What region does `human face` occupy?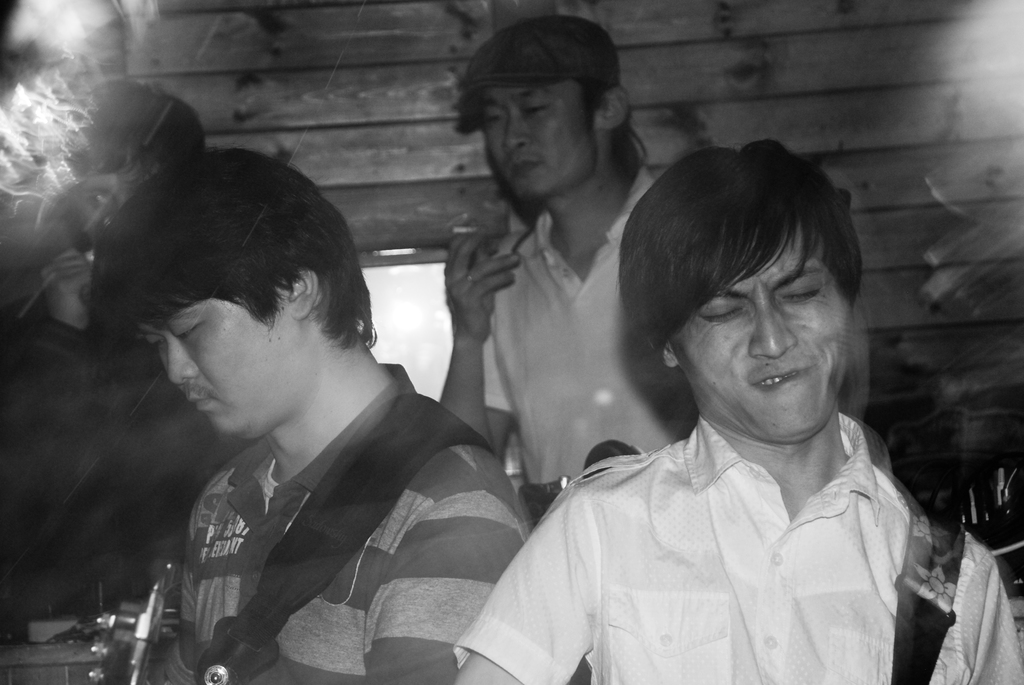
detection(478, 81, 608, 196).
